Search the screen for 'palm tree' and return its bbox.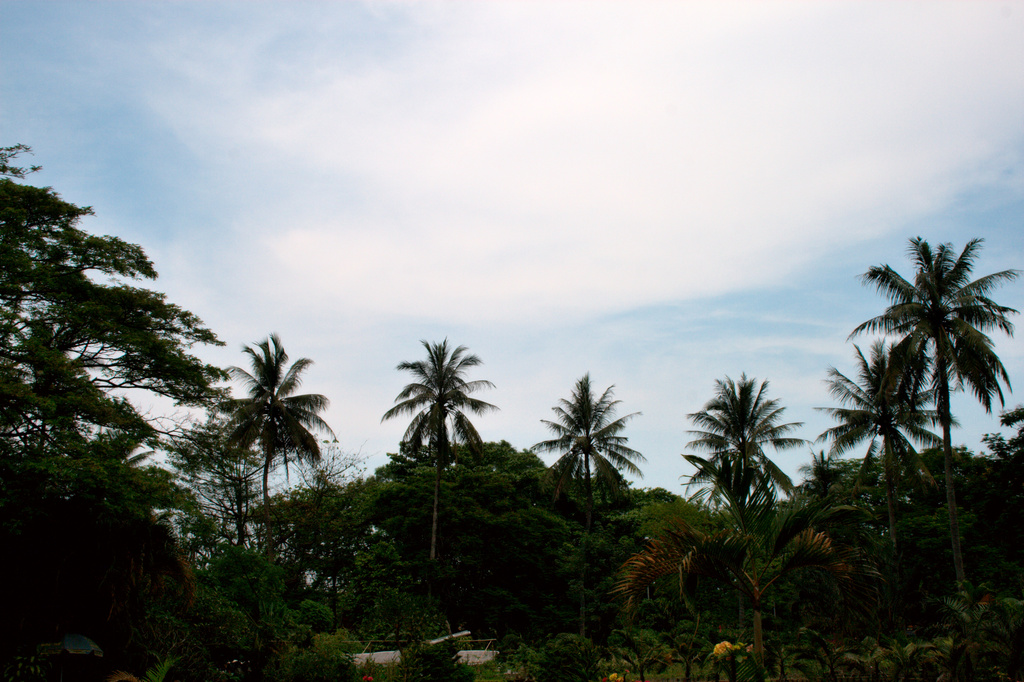
Found: [193, 352, 327, 504].
